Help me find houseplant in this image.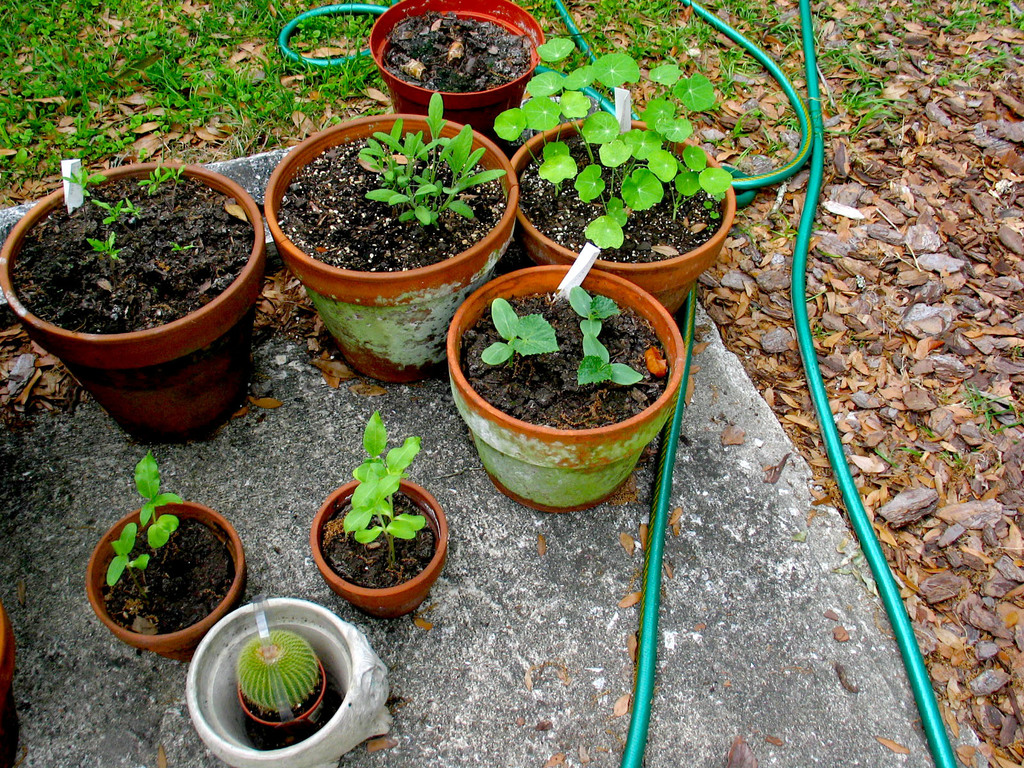
Found it: {"x1": 82, "y1": 447, "x2": 246, "y2": 662}.
